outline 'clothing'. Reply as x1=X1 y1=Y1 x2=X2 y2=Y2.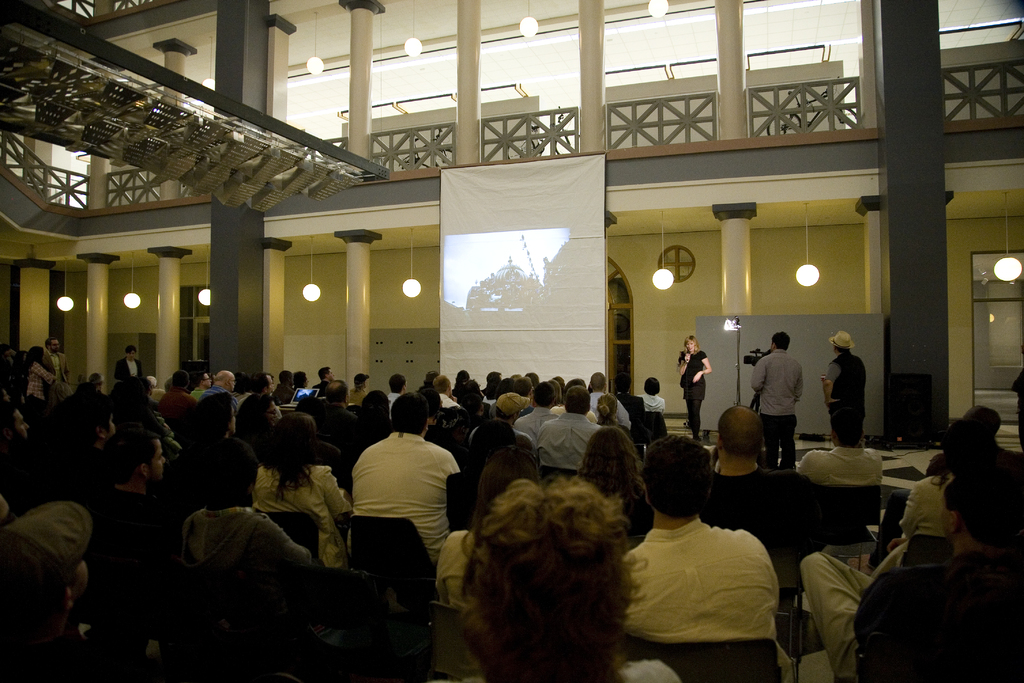
x1=134 y1=402 x2=193 y2=461.
